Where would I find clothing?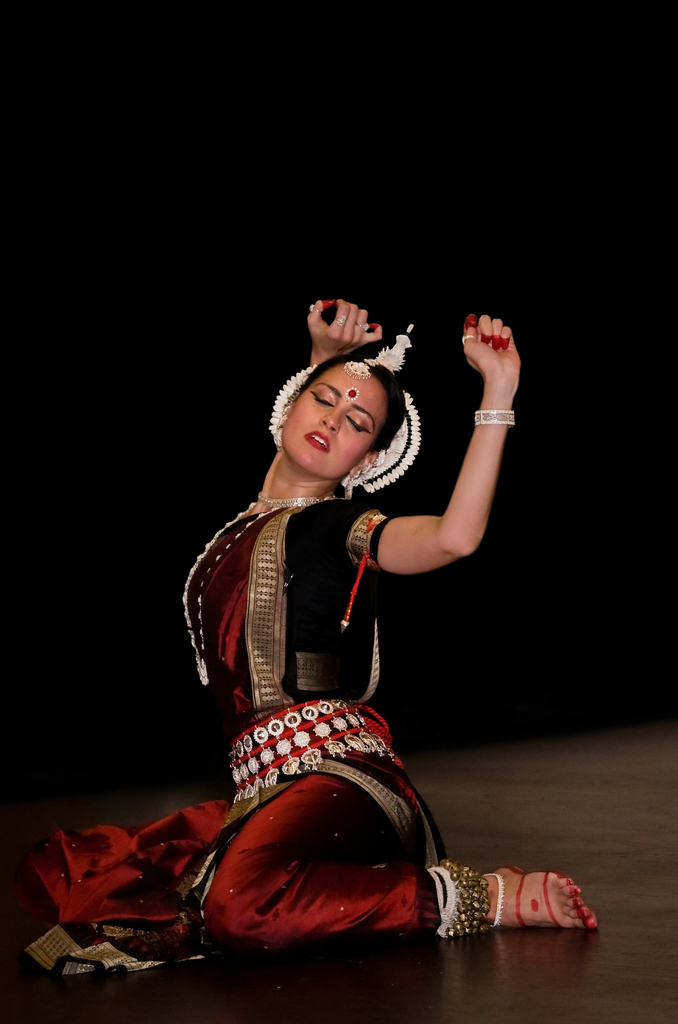
At <box>156,494,528,945</box>.
